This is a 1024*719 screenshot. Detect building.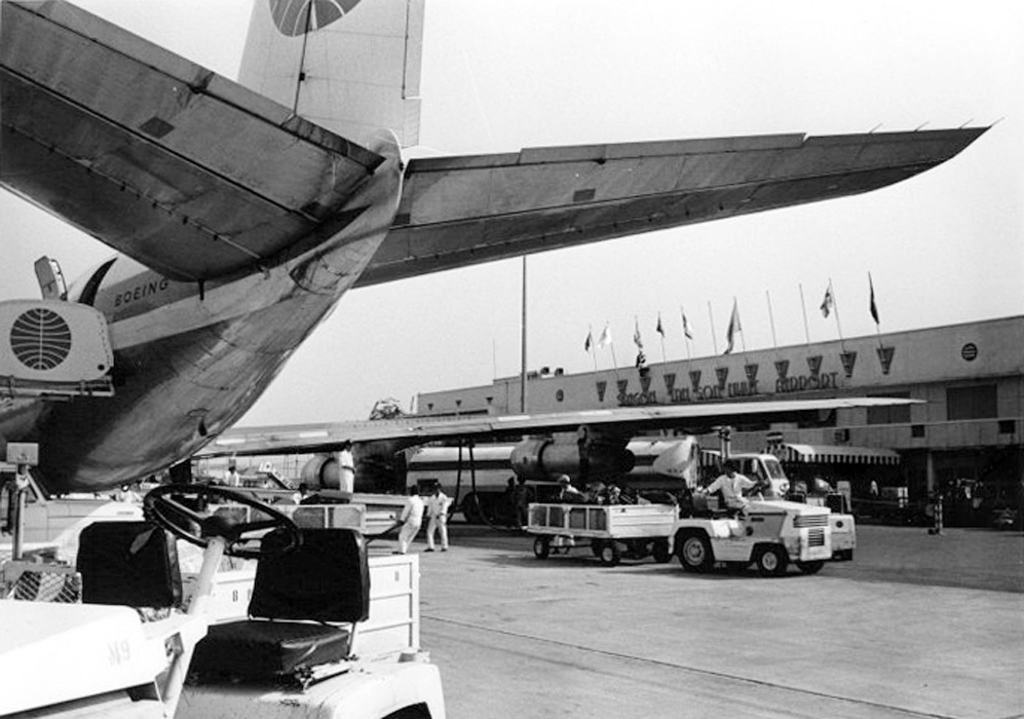
bbox(412, 314, 1023, 526).
